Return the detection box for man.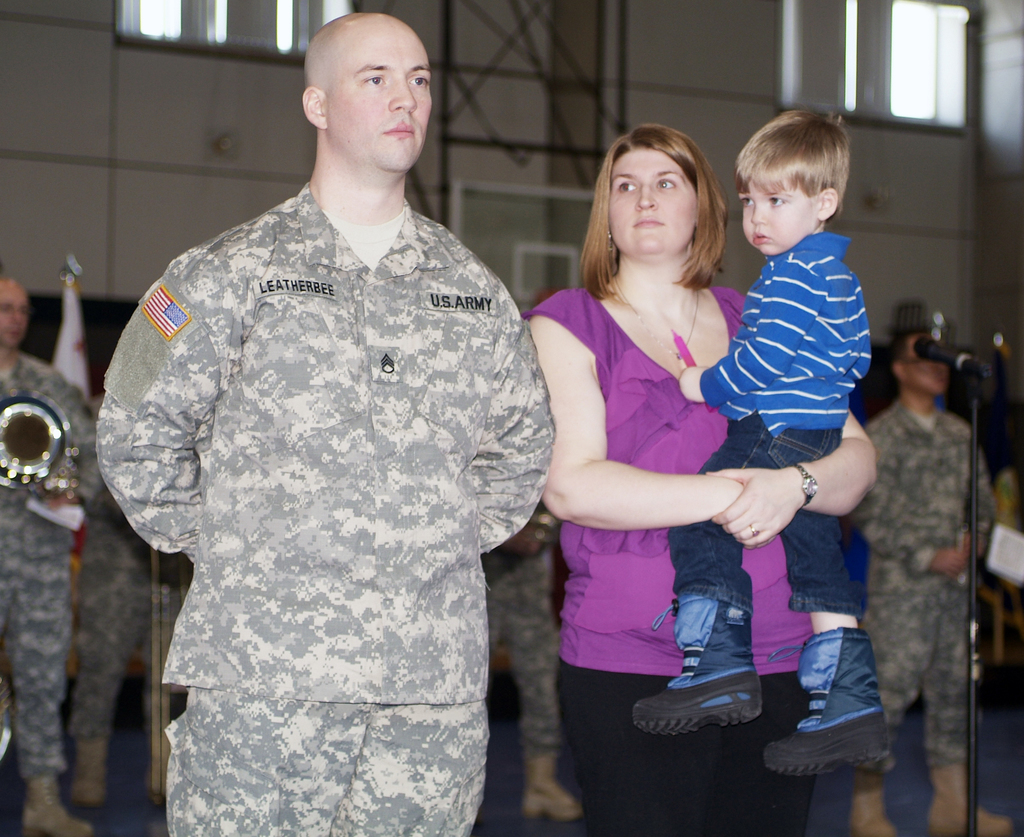
856 329 1013 836.
